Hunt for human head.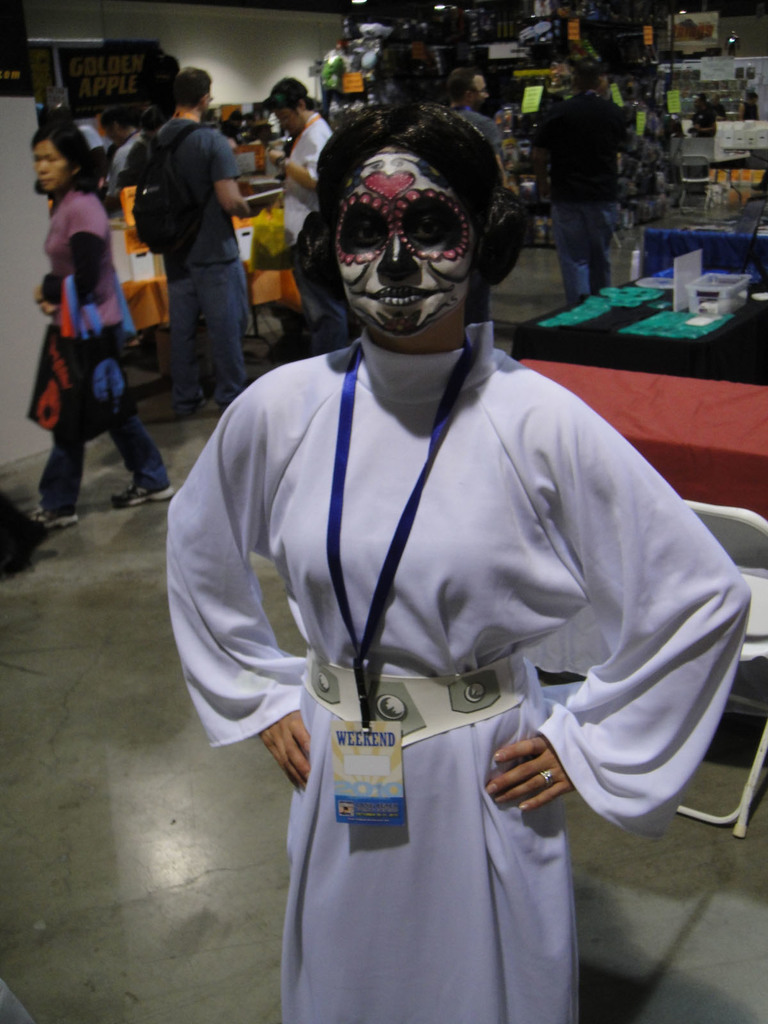
Hunted down at bbox(299, 111, 520, 326).
